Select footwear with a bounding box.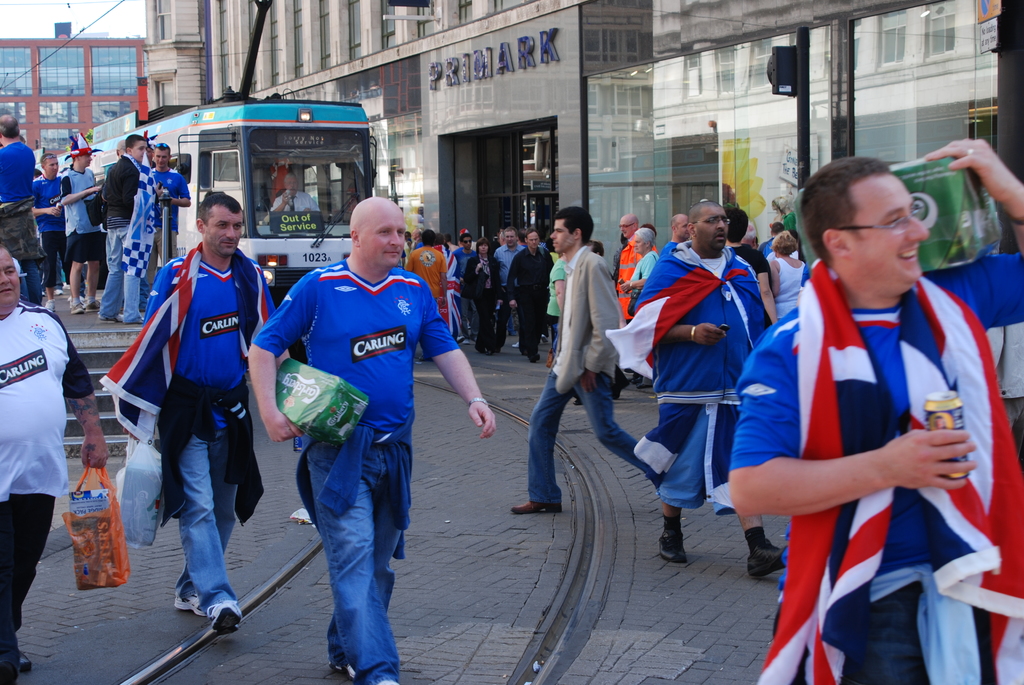
{"x1": 14, "y1": 652, "x2": 36, "y2": 672}.
